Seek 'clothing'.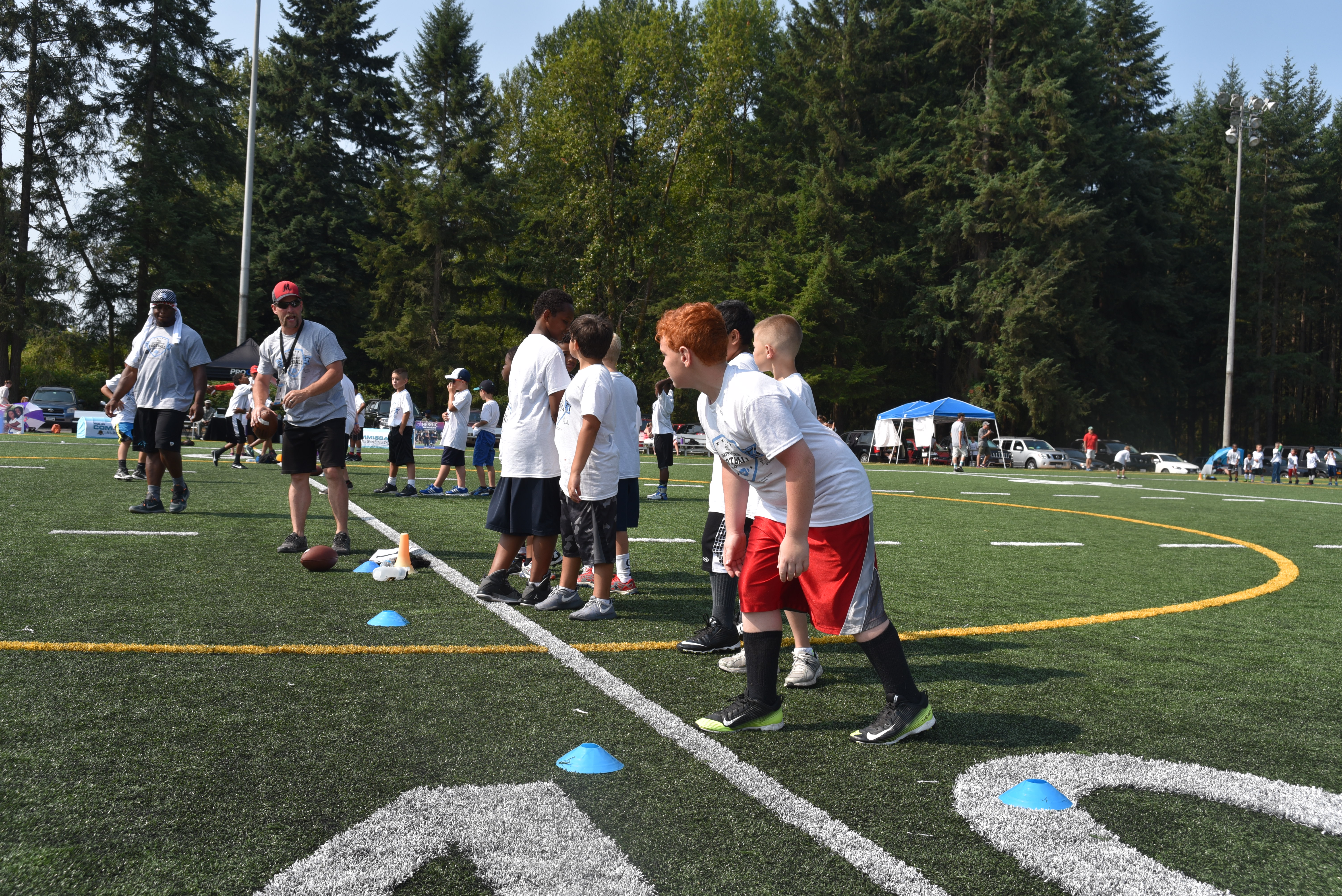
bbox=(135, 82, 144, 118).
